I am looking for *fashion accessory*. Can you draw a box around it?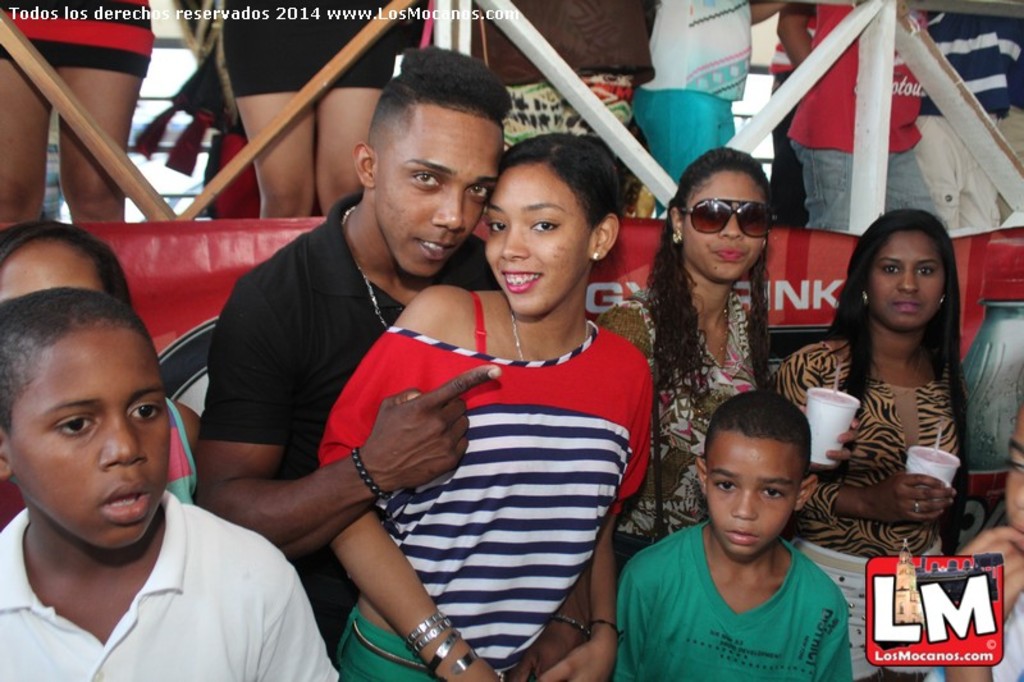
Sure, the bounding box is [398, 608, 452, 654].
